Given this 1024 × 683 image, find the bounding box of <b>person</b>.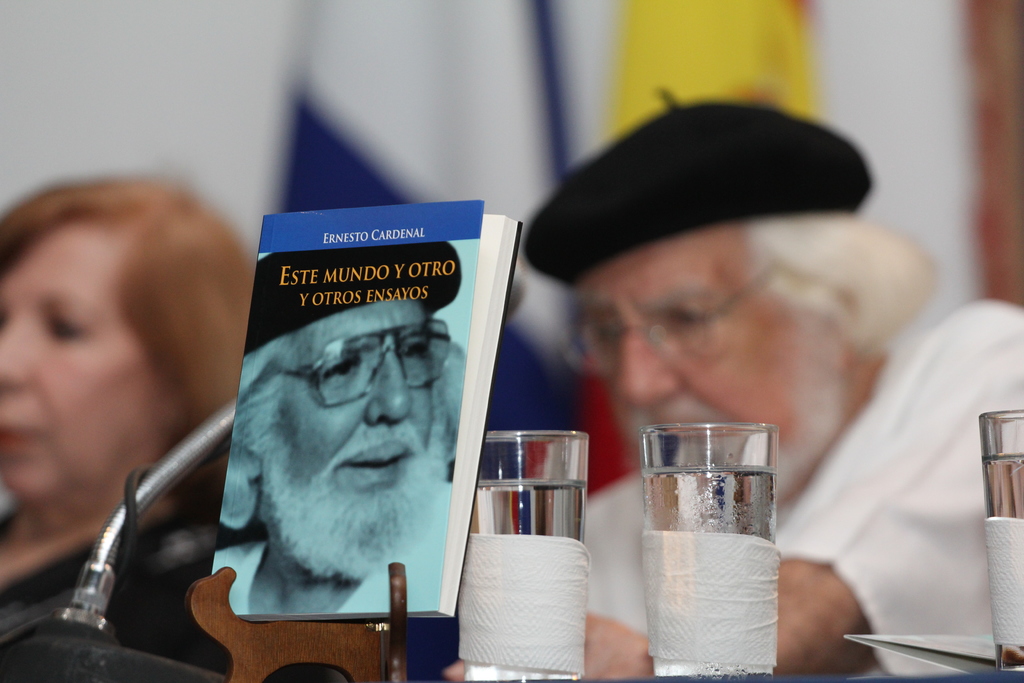
188,559,394,682.
